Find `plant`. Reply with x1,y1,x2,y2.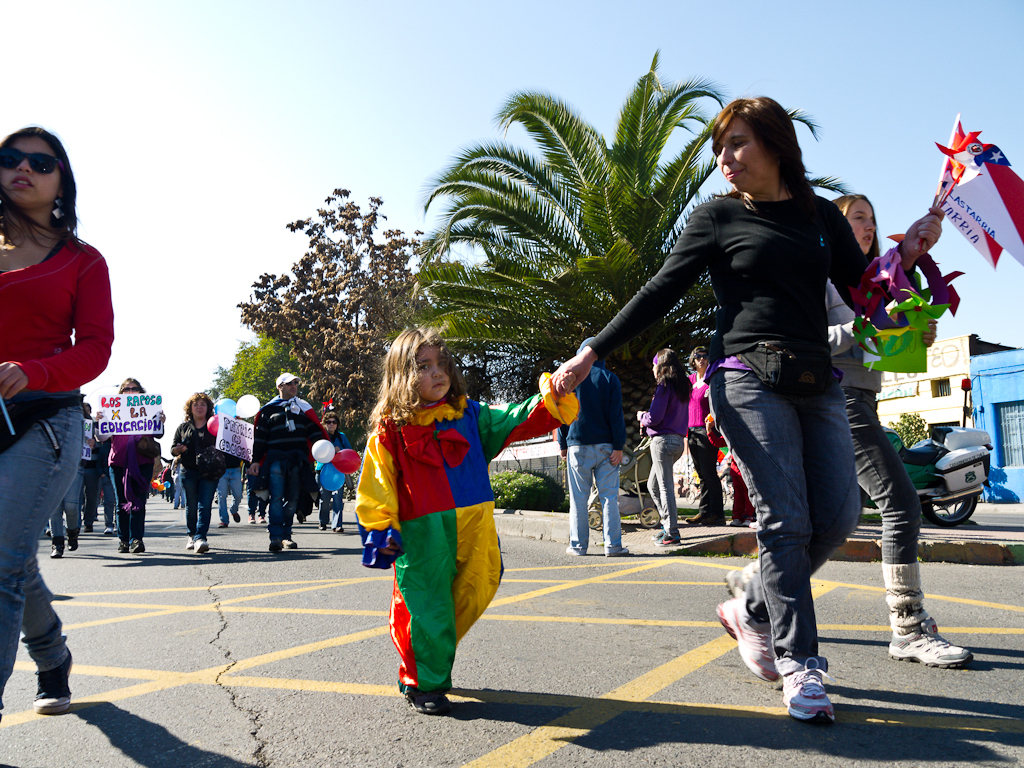
891,406,929,449.
